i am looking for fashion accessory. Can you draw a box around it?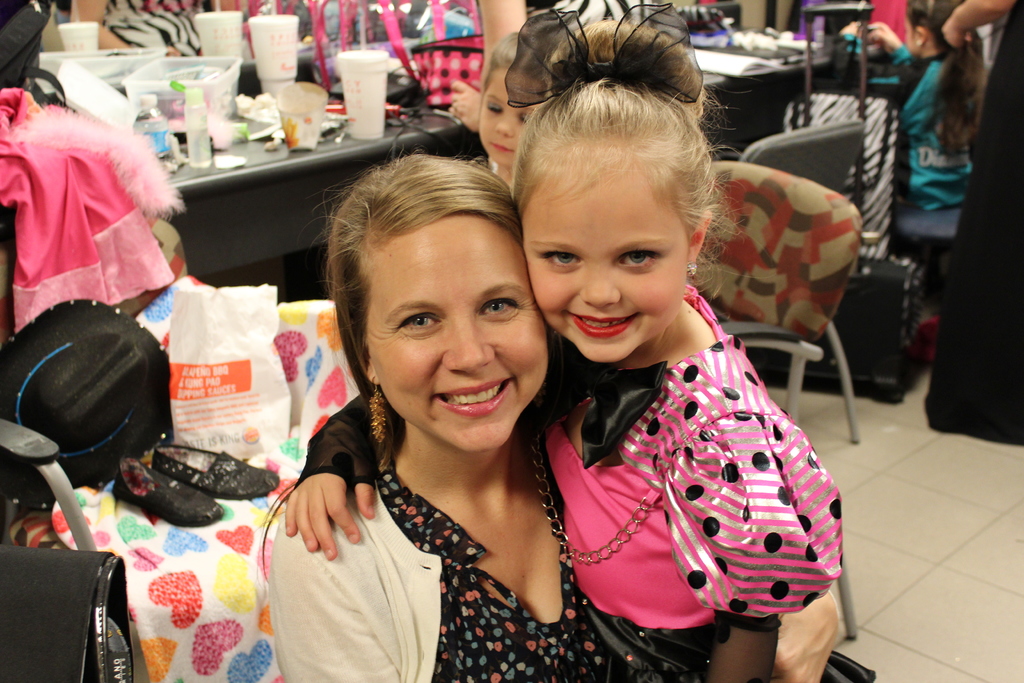
Sure, the bounding box is crop(363, 383, 387, 445).
